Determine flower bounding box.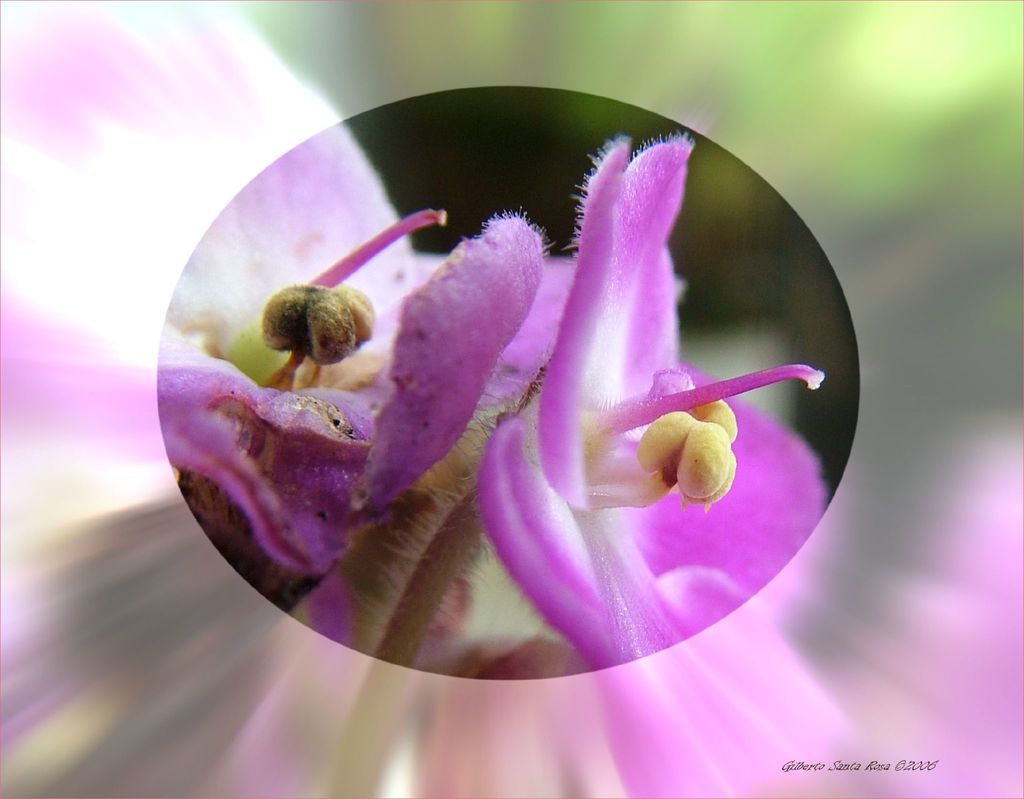
Determined: bbox=(303, 255, 698, 682).
